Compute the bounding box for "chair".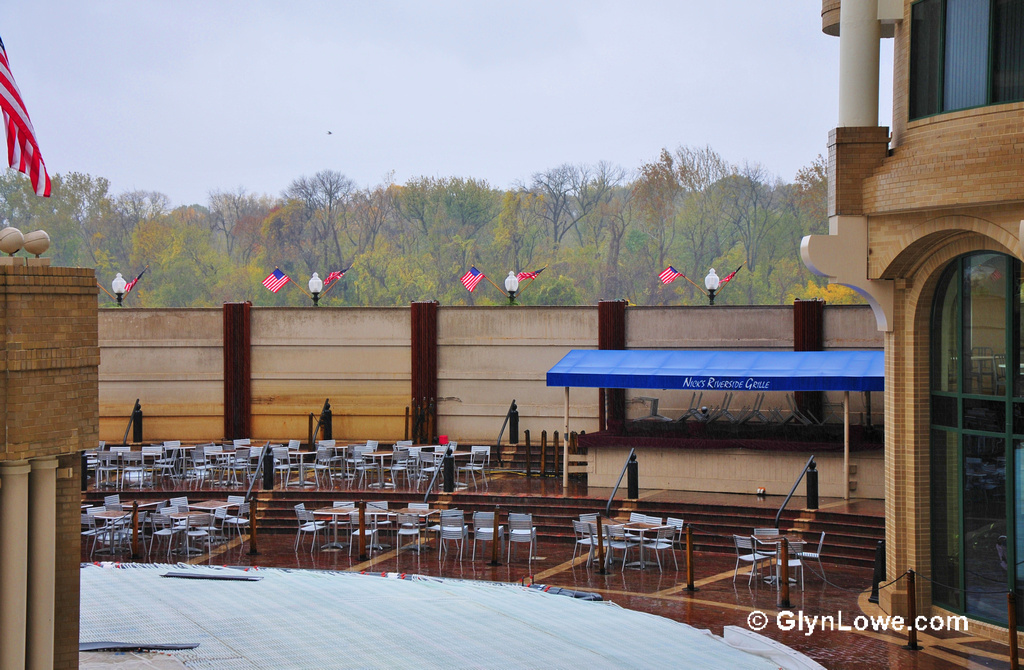
bbox(747, 528, 780, 578).
